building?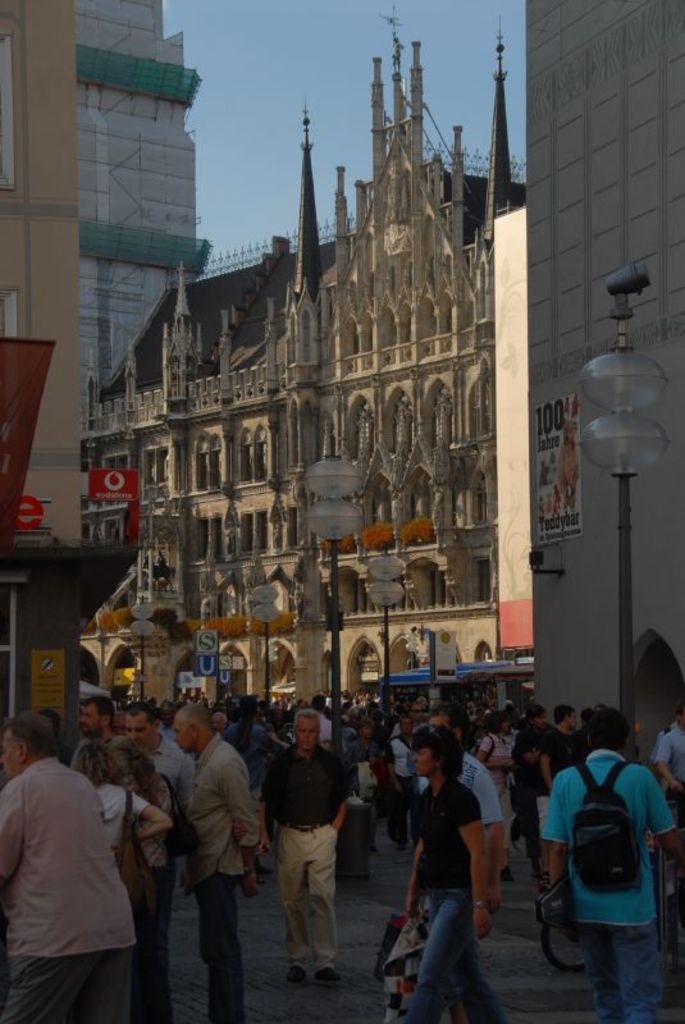
box=[73, 0, 216, 383]
